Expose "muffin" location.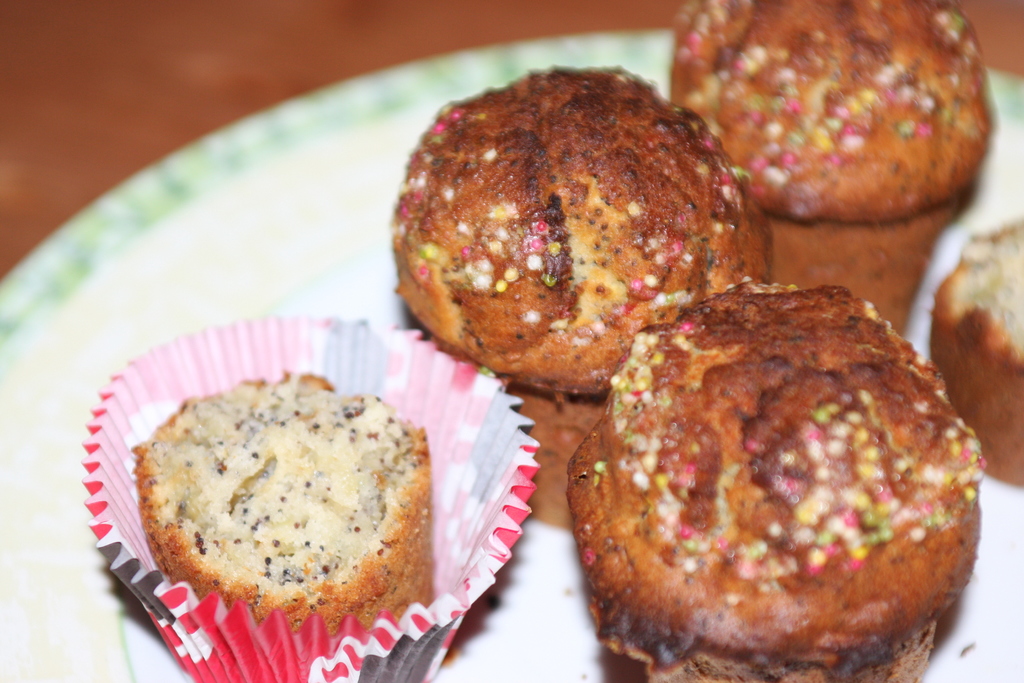
Exposed at <region>926, 215, 1023, 492</region>.
